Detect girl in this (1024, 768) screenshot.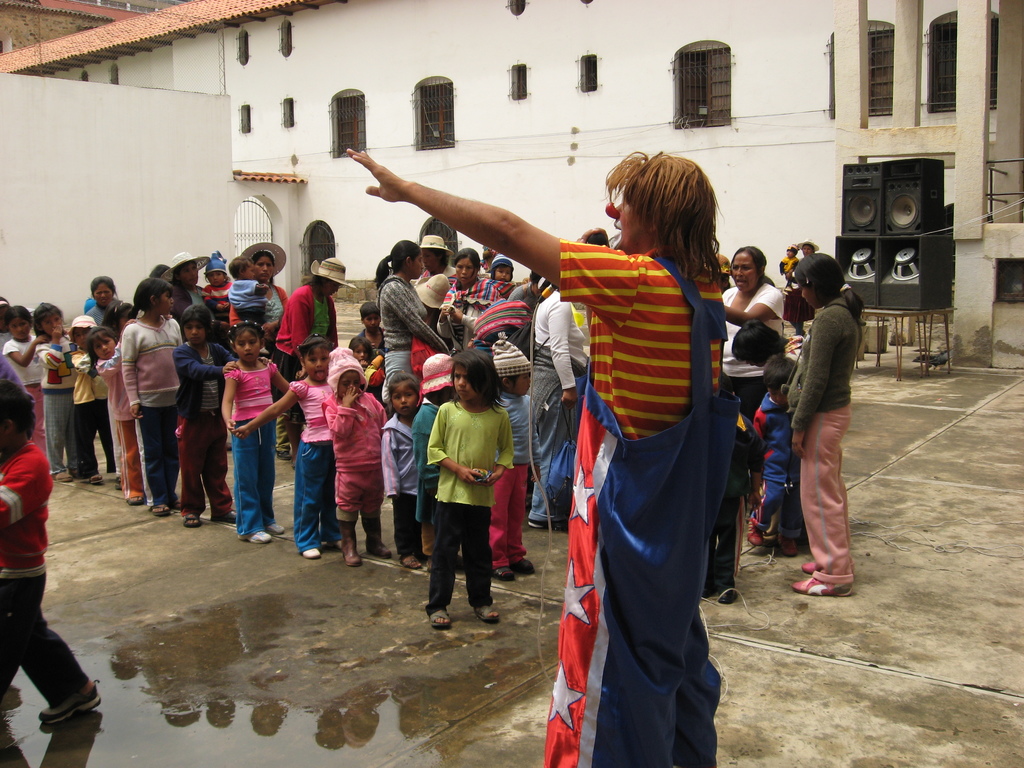
Detection: (left=376, top=373, right=426, bottom=562).
